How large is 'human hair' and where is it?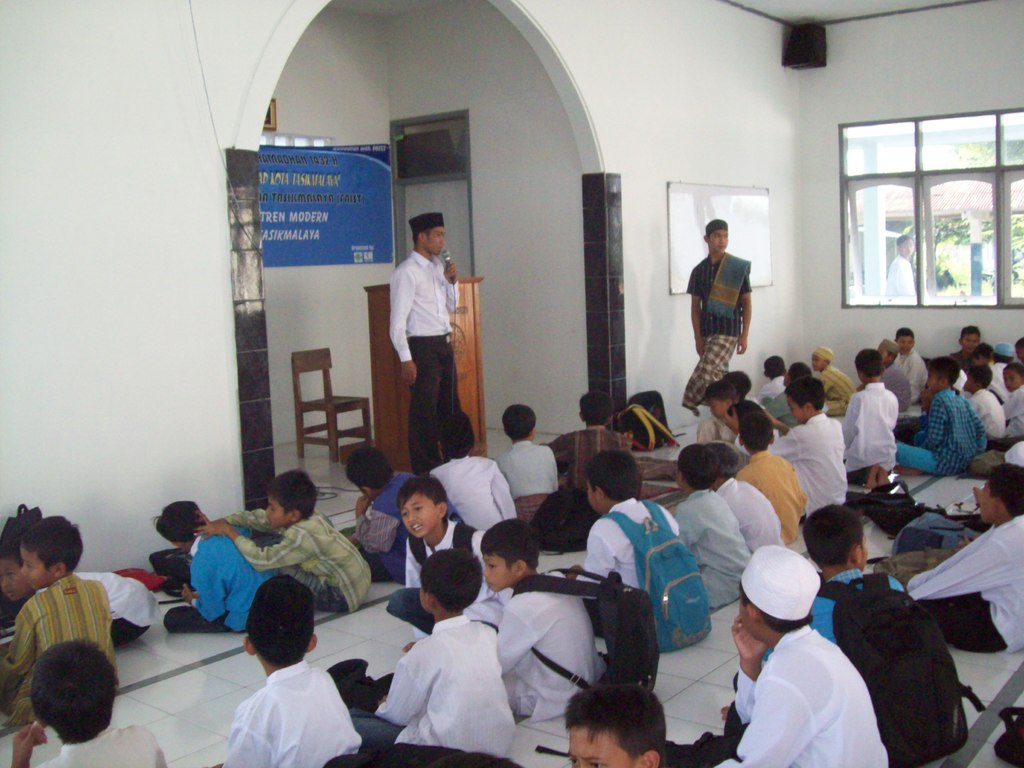
Bounding box: (990, 460, 1023, 521).
